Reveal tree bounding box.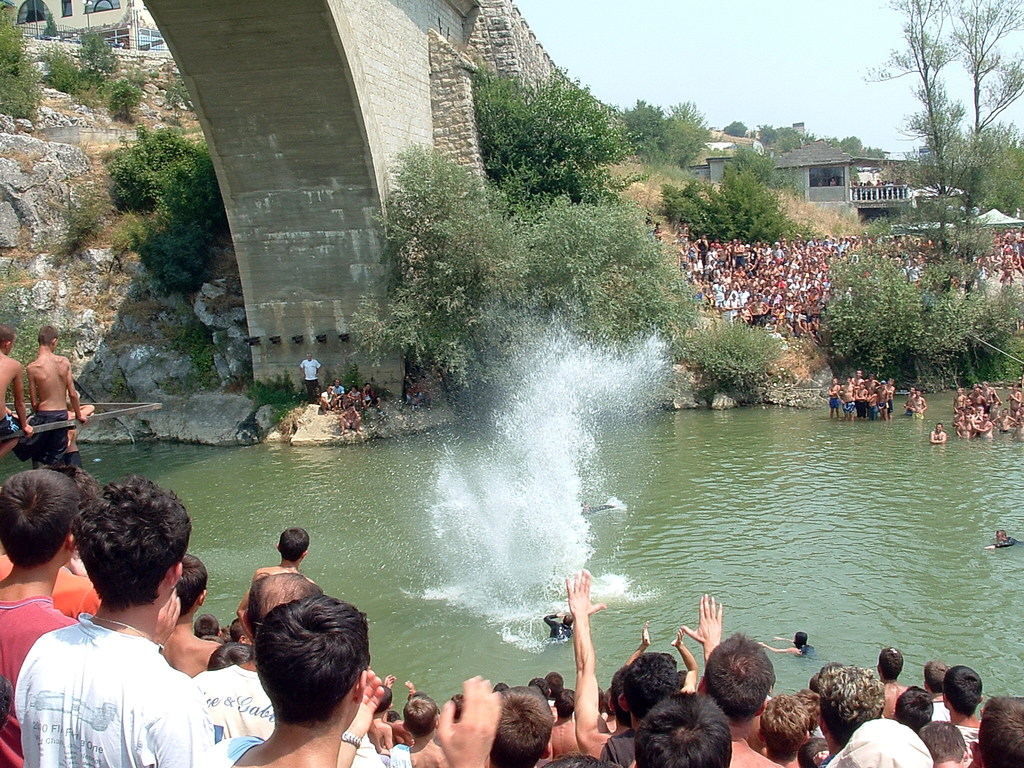
Revealed: bbox=[813, 245, 1023, 371].
